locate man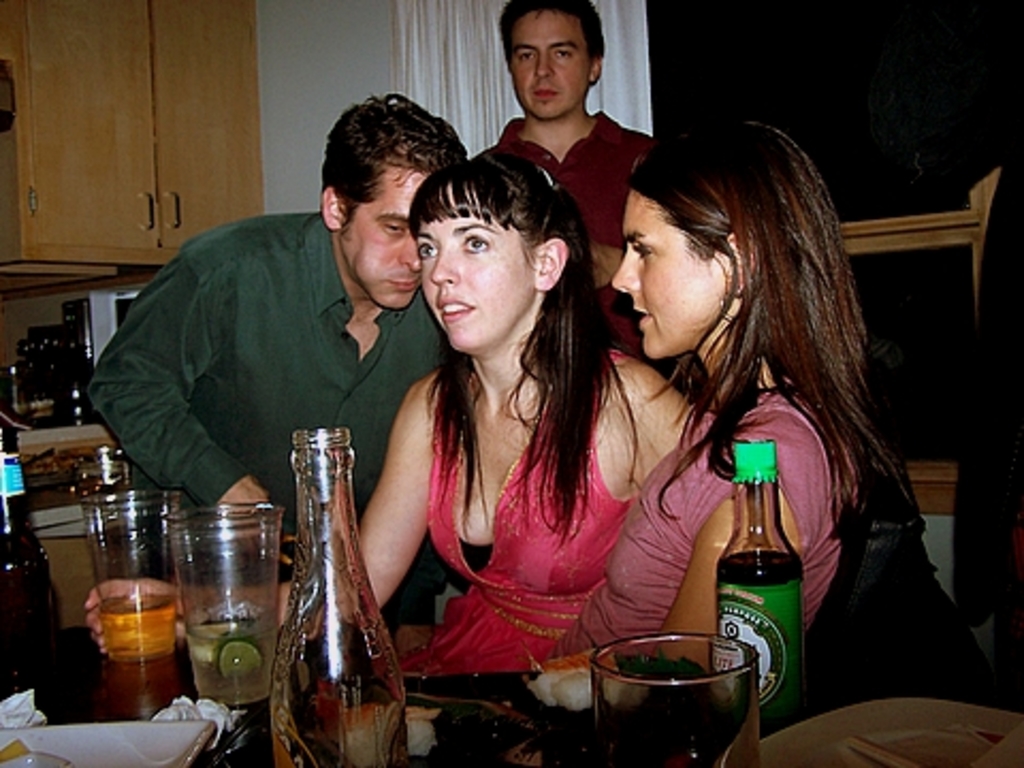
BBox(482, 0, 678, 369)
